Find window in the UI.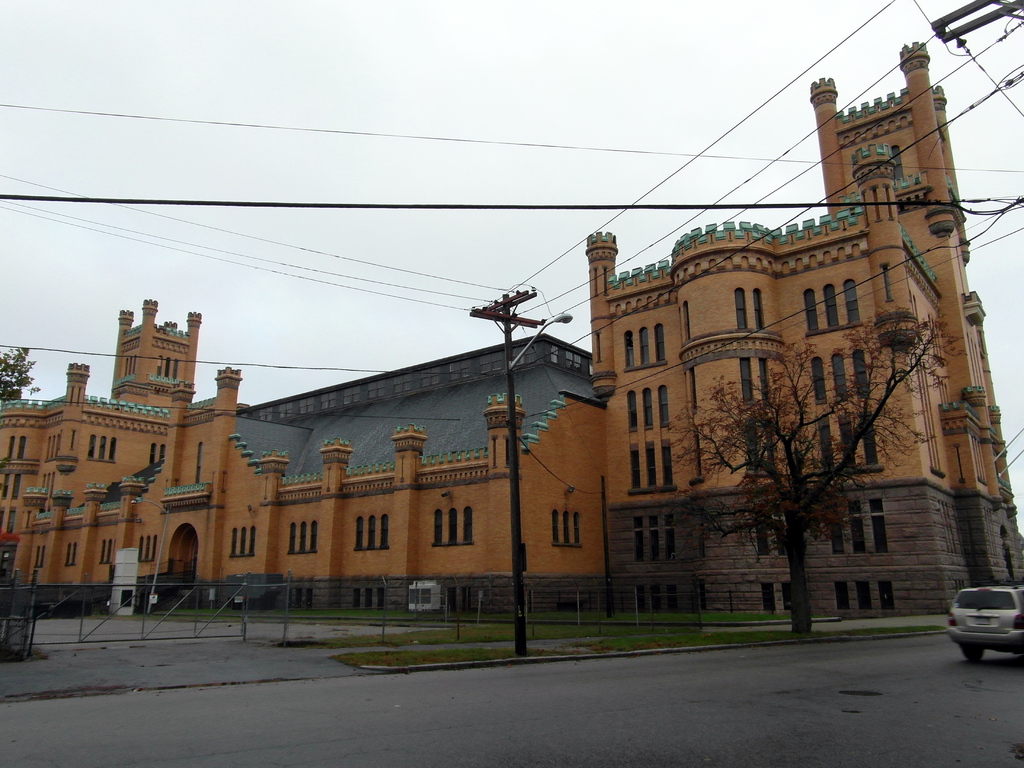
UI element at bbox=(628, 444, 642, 492).
